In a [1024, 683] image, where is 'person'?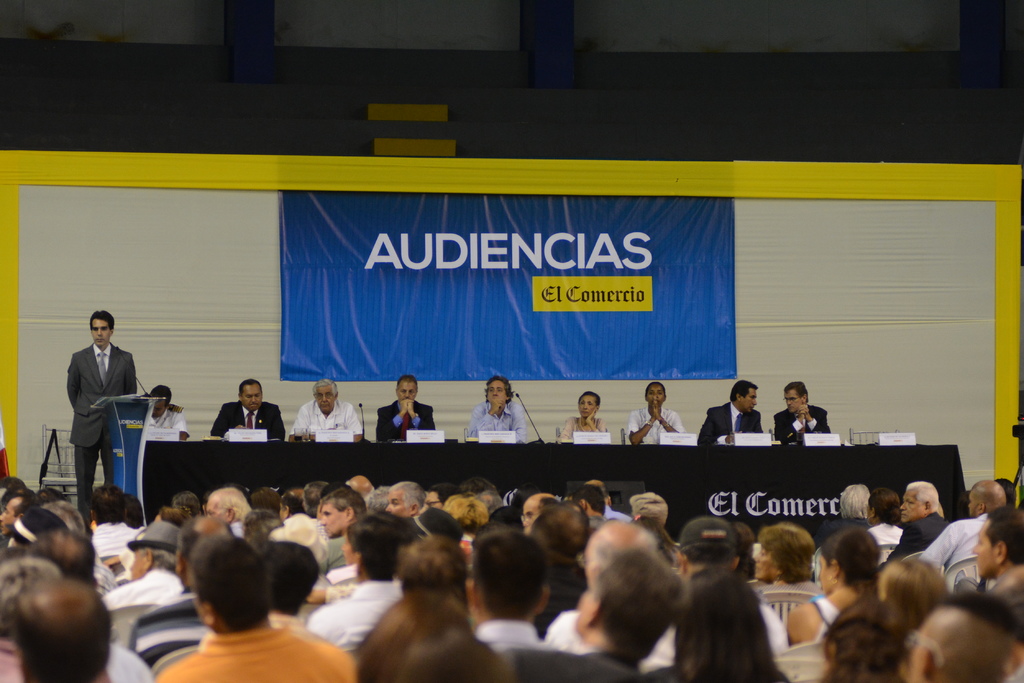
<box>465,373,532,444</box>.
